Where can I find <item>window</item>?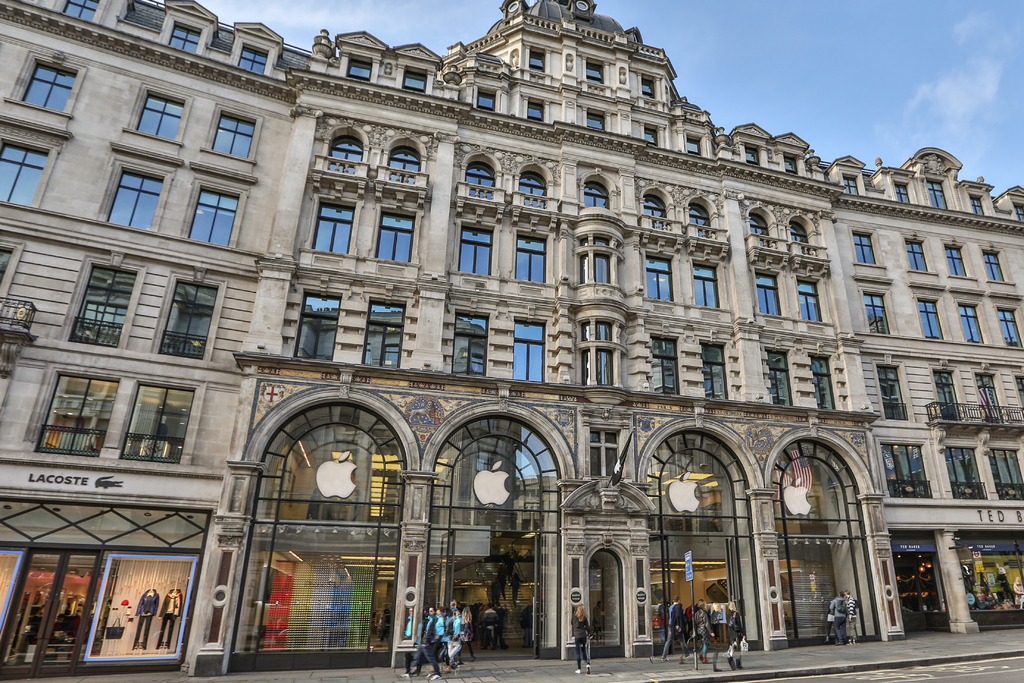
You can find it at 161:281:220:359.
